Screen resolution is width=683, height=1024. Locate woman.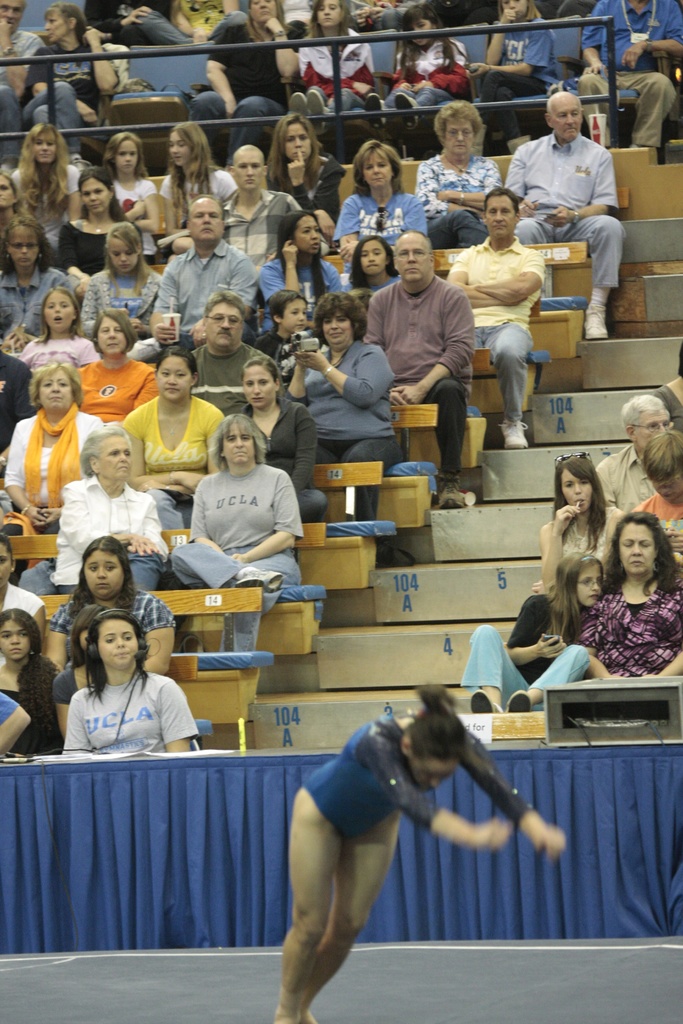
{"left": 78, "top": 223, "right": 153, "bottom": 342}.
